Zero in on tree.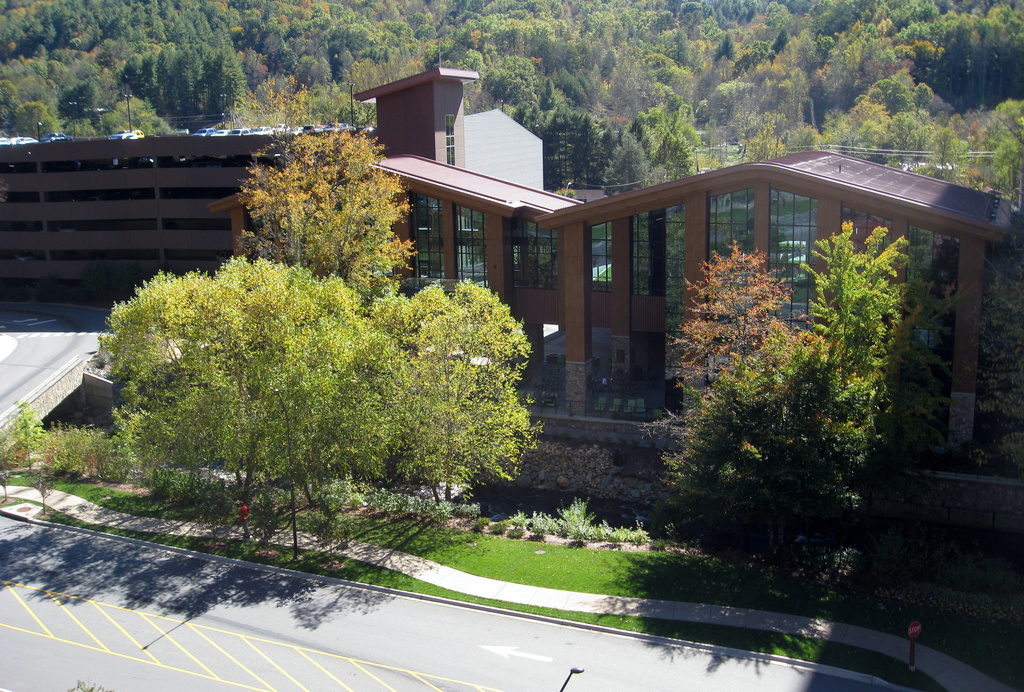
Zeroed in: [660,225,931,579].
